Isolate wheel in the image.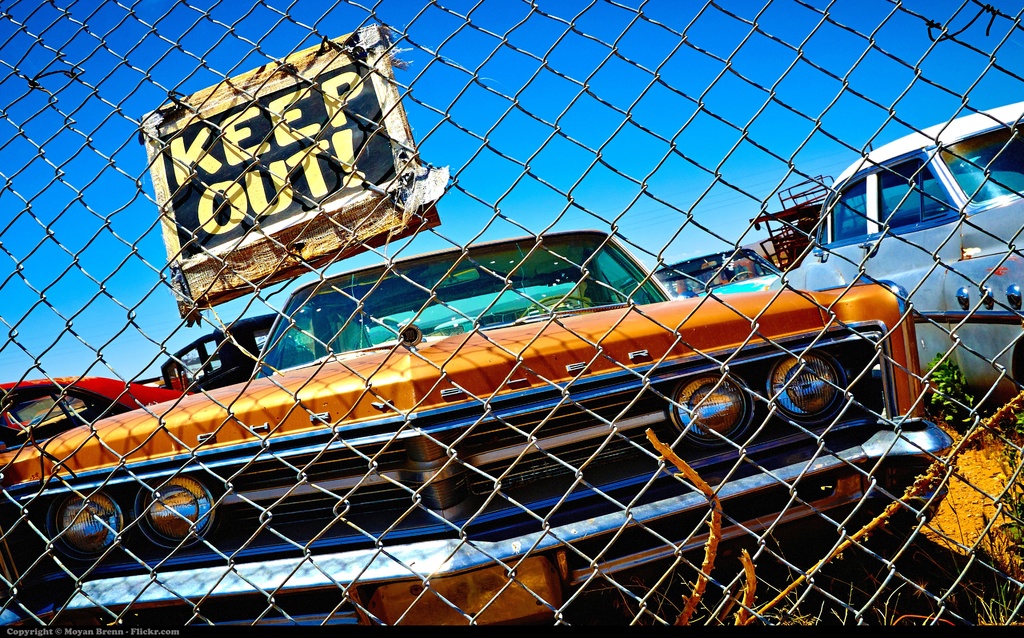
Isolated region: select_region(520, 295, 596, 315).
